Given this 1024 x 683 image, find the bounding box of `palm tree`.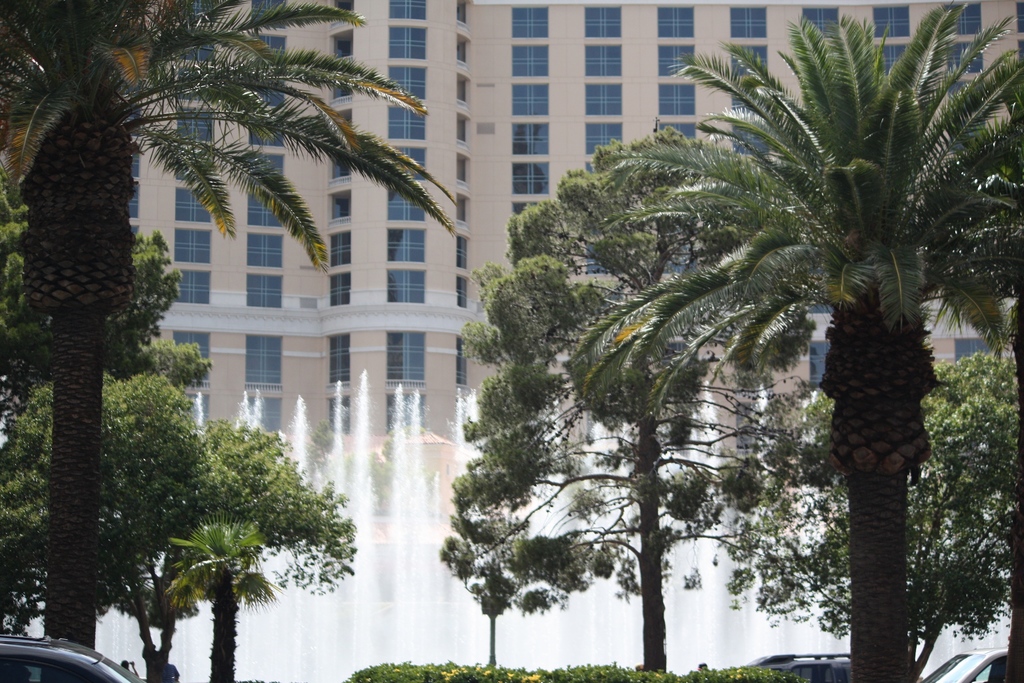
[0, 0, 408, 682].
